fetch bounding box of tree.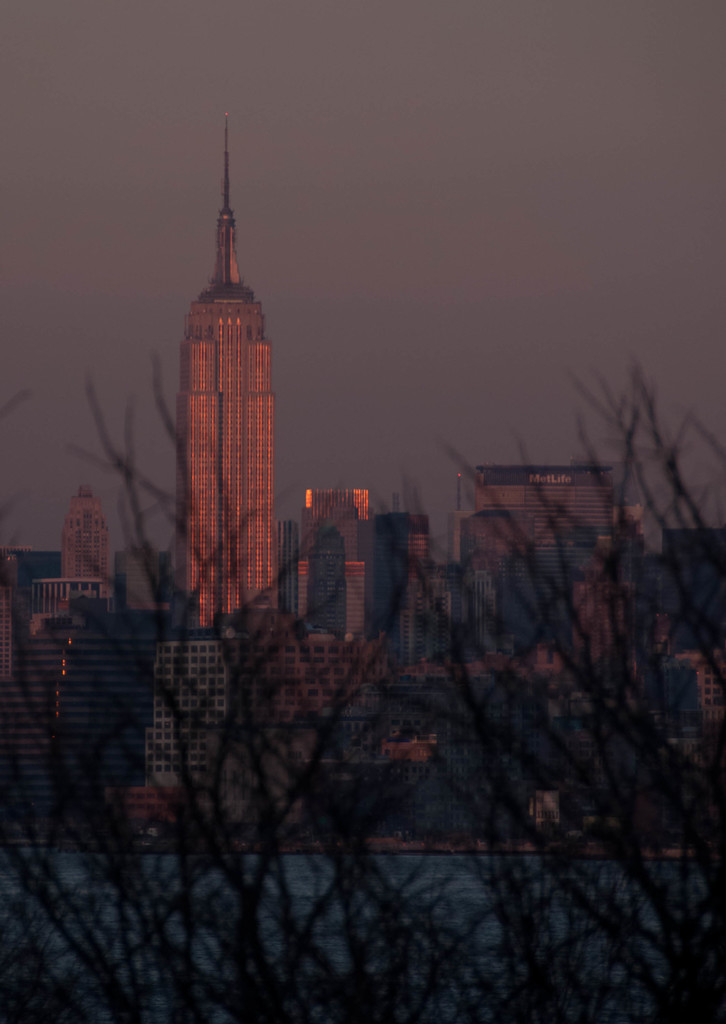
Bbox: [0,351,725,1023].
